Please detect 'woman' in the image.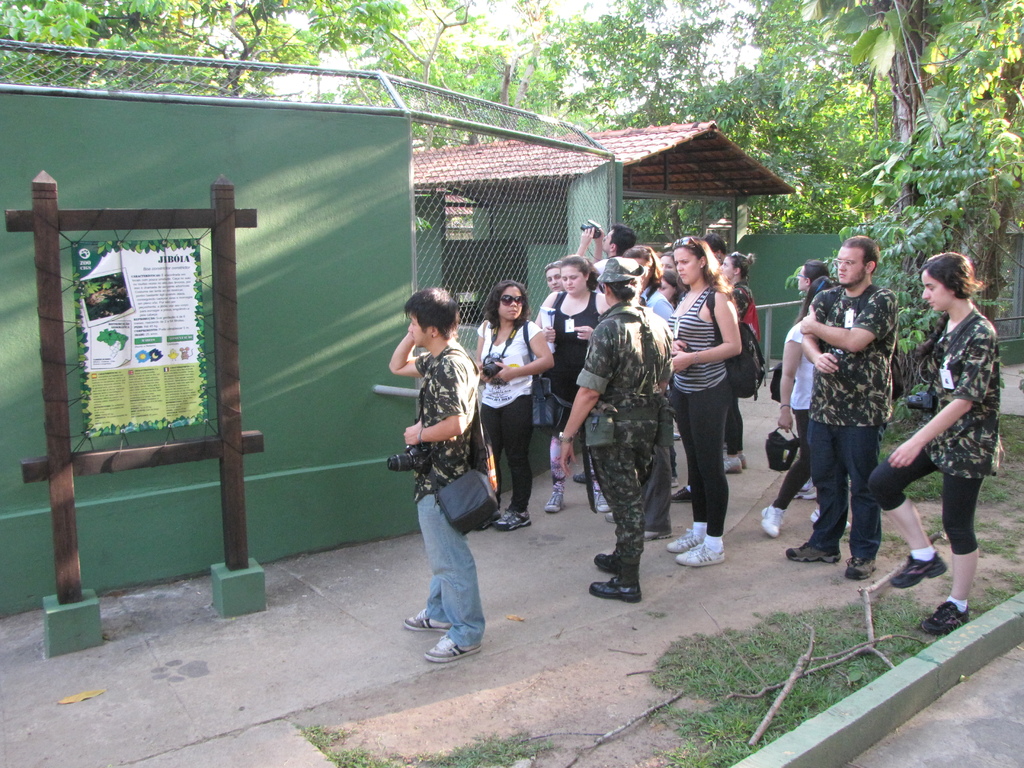
<region>660, 247, 675, 275</region>.
